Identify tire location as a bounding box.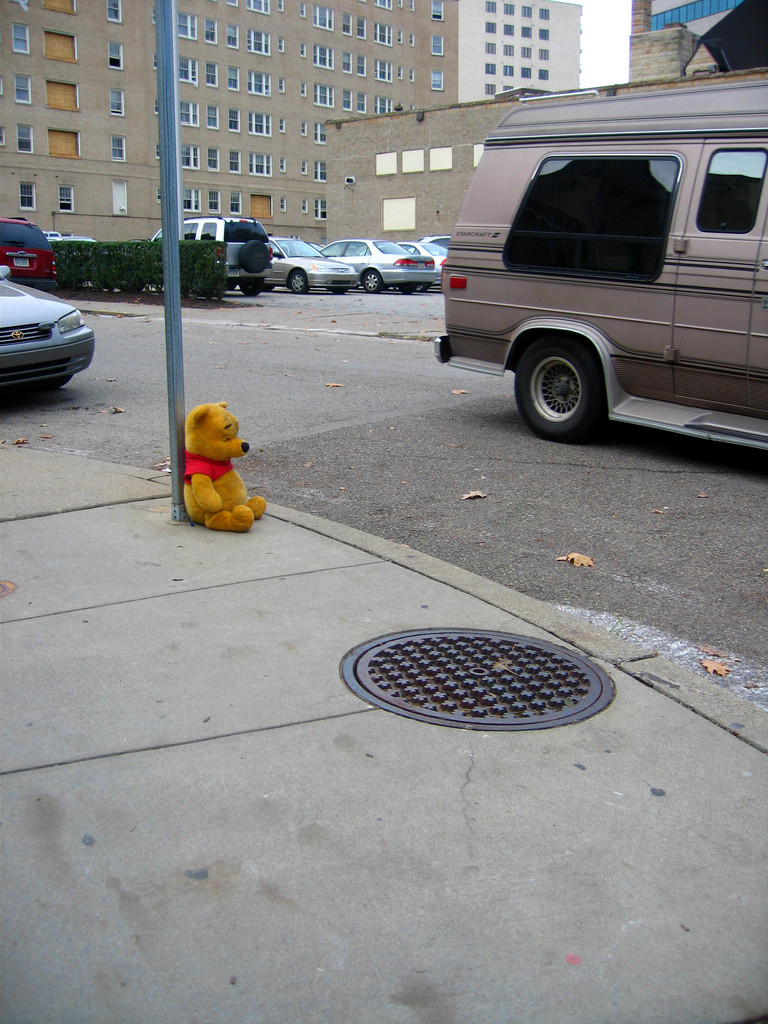
x1=520, y1=322, x2=632, y2=417.
